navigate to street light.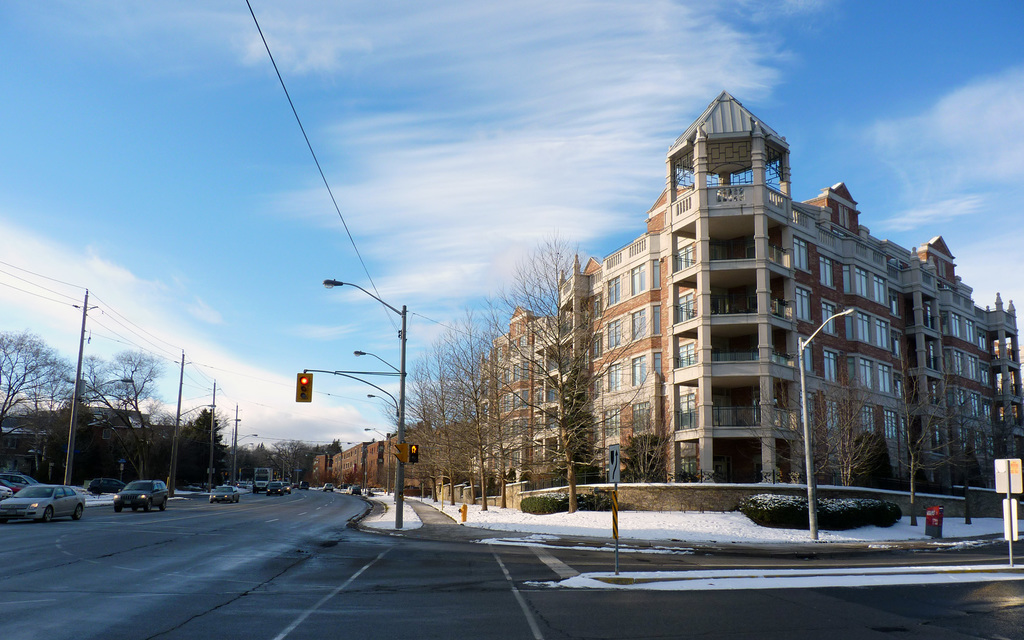
Navigation target: <bbox>356, 425, 400, 468</bbox>.
